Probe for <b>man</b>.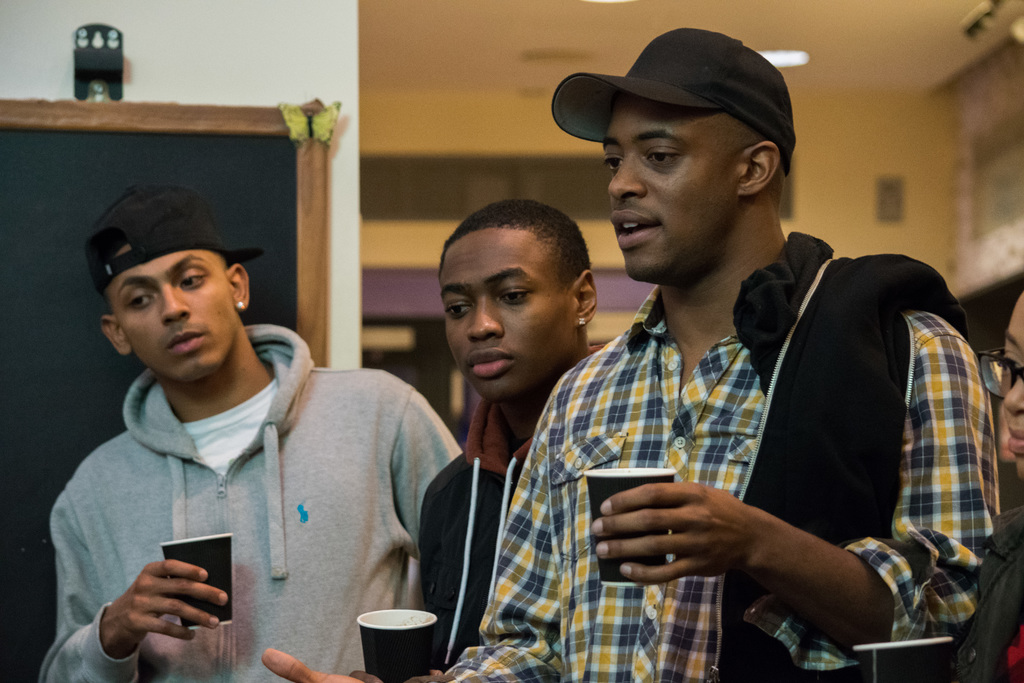
Probe result: region(348, 199, 611, 682).
